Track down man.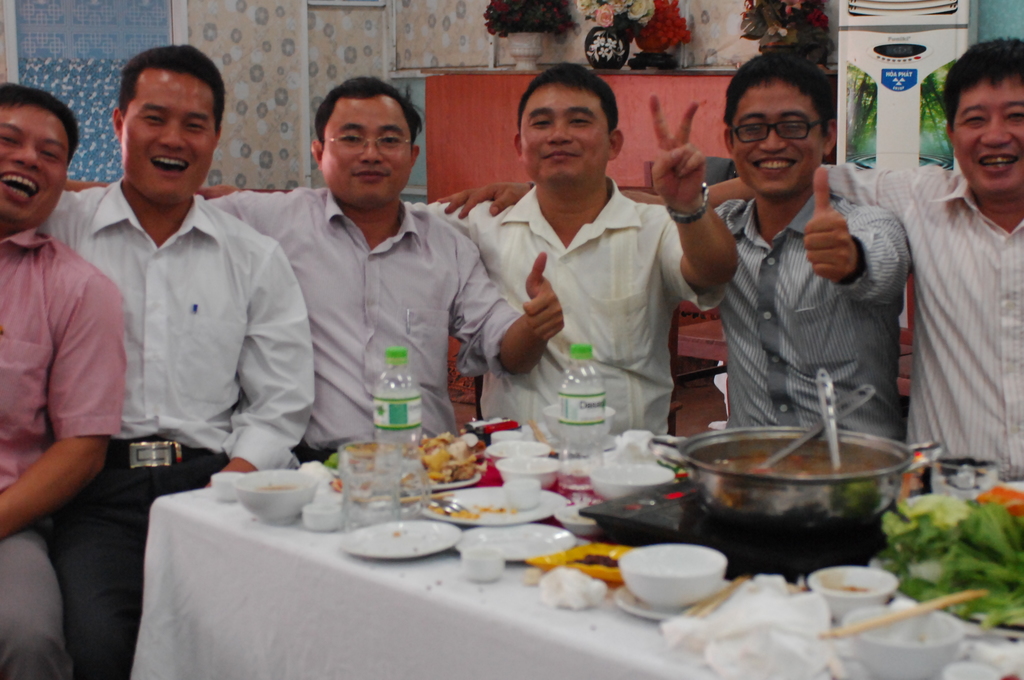
Tracked to [x1=440, y1=52, x2=917, y2=443].
